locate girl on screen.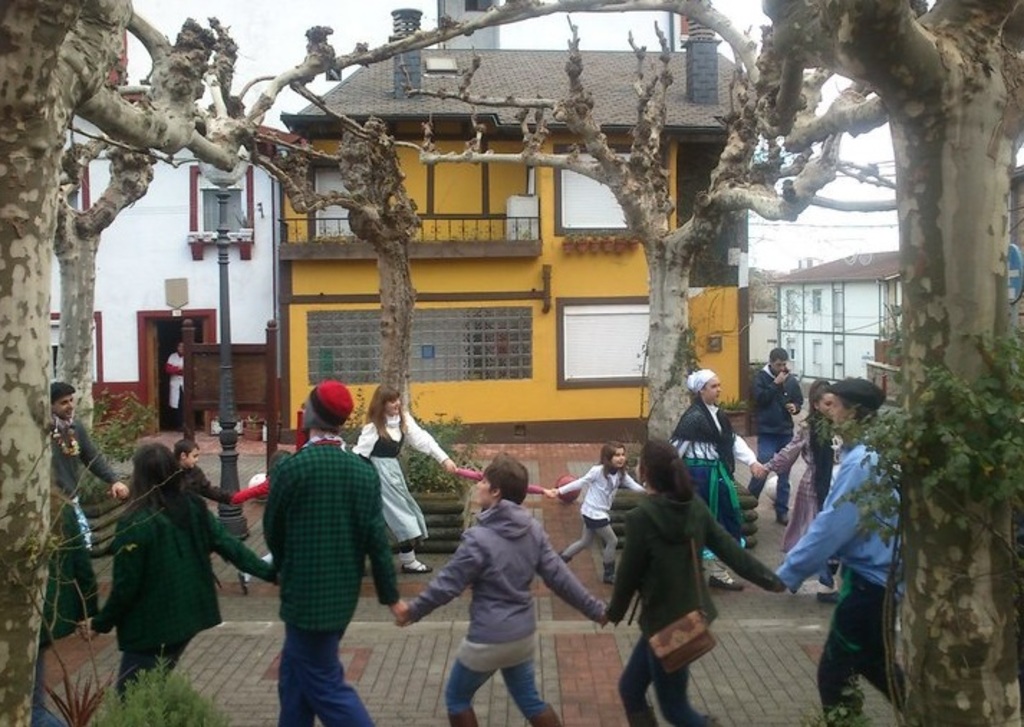
On screen at rect(750, 379, 852, 586).
